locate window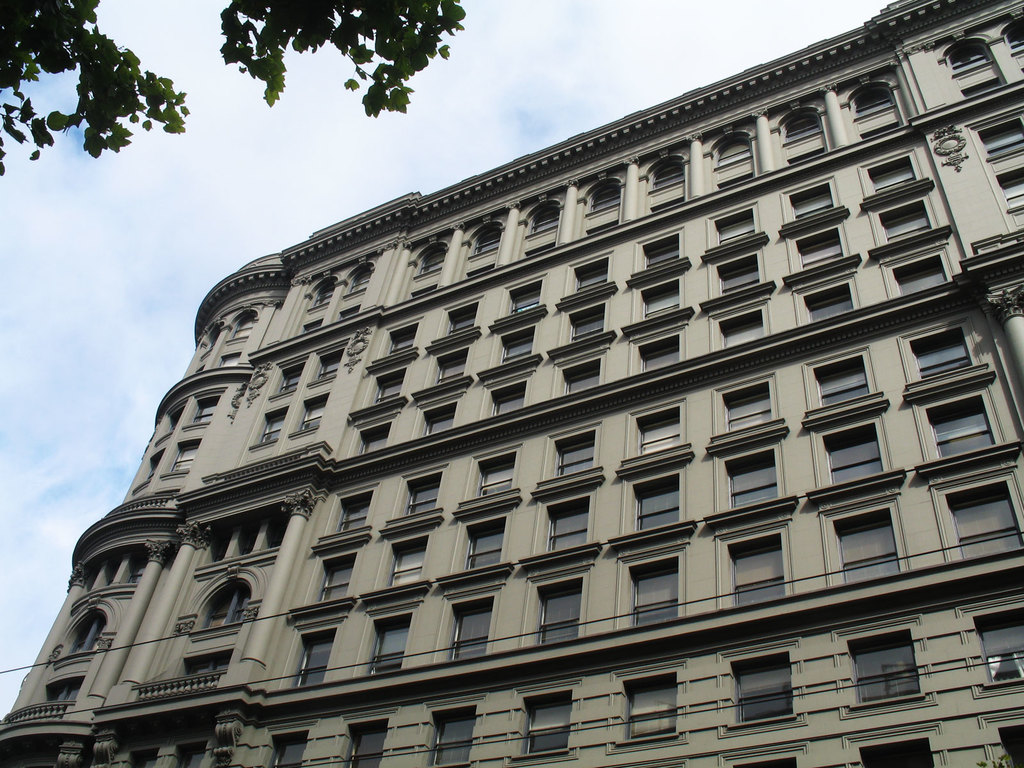
<region>314, 349, 340, 379</region>
